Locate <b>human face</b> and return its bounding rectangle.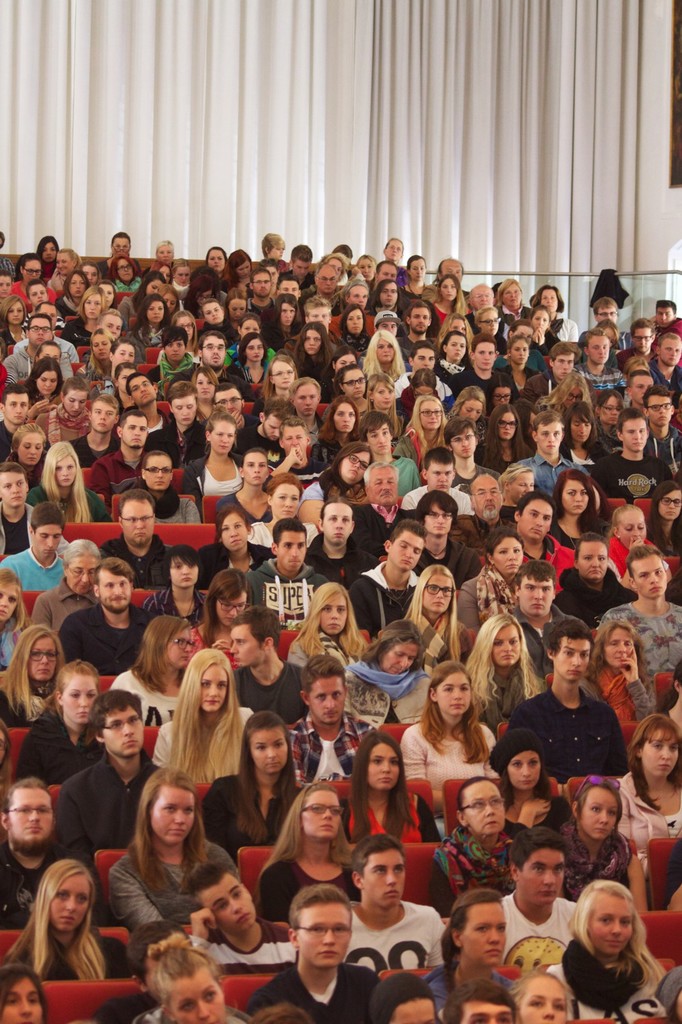
x1=371 y1=382 x2=393 y2=410.
